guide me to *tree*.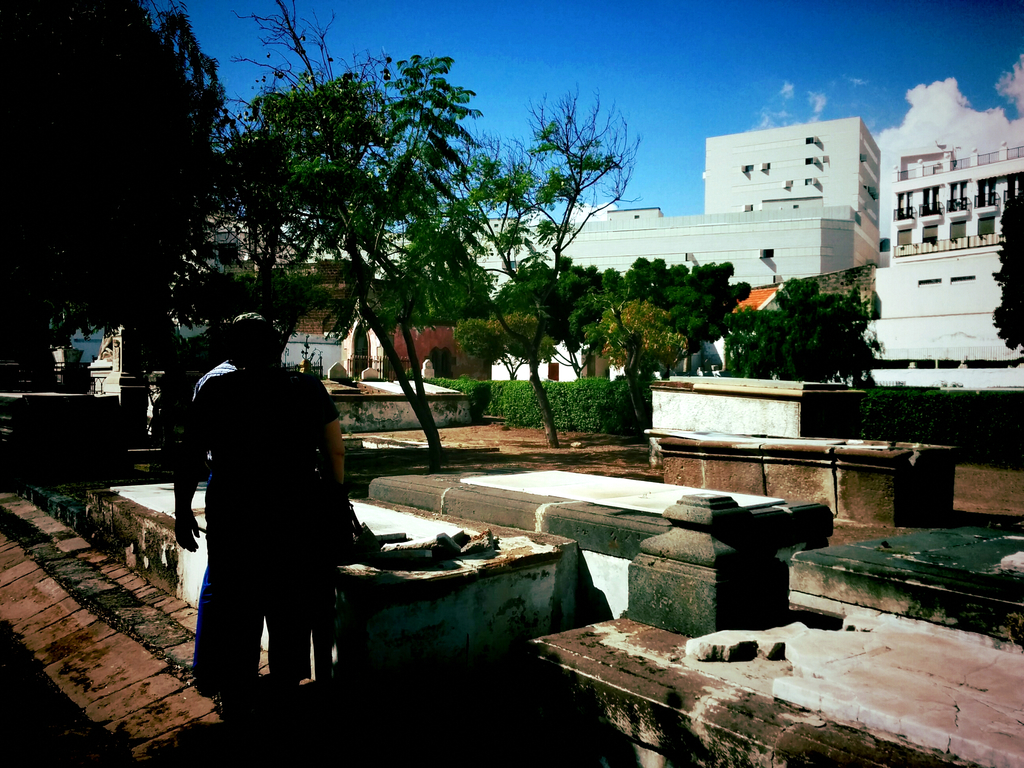
Guidance: l=0, t=5, r=230, b=383.
